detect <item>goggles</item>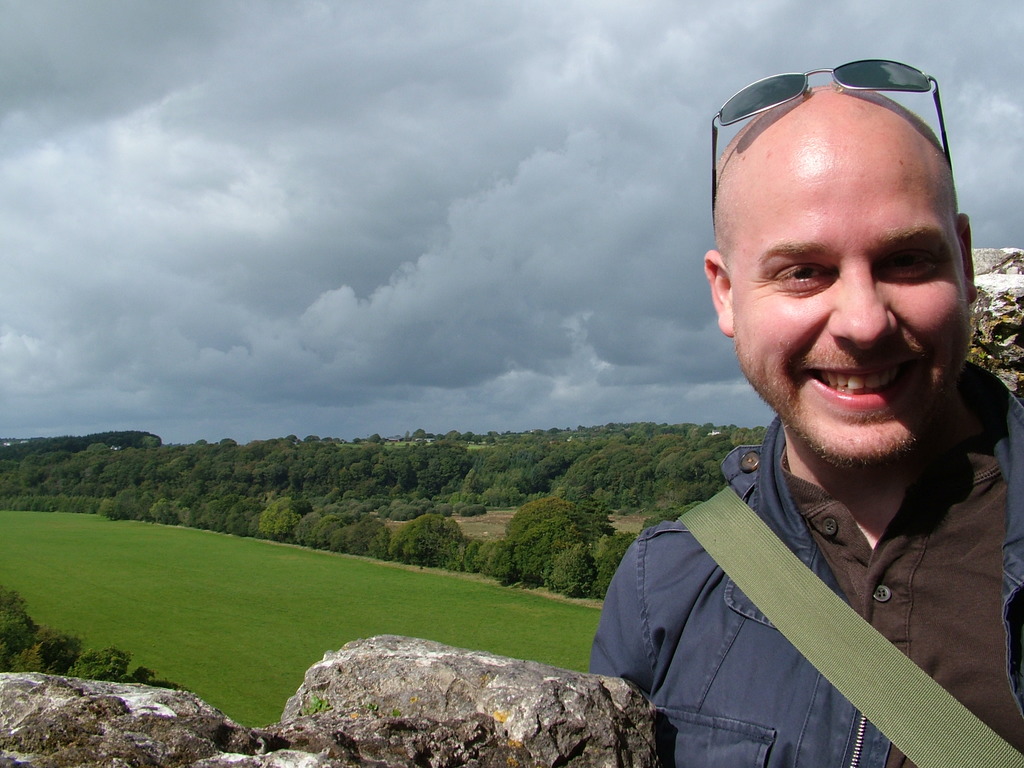
711, 56, 956, 229
